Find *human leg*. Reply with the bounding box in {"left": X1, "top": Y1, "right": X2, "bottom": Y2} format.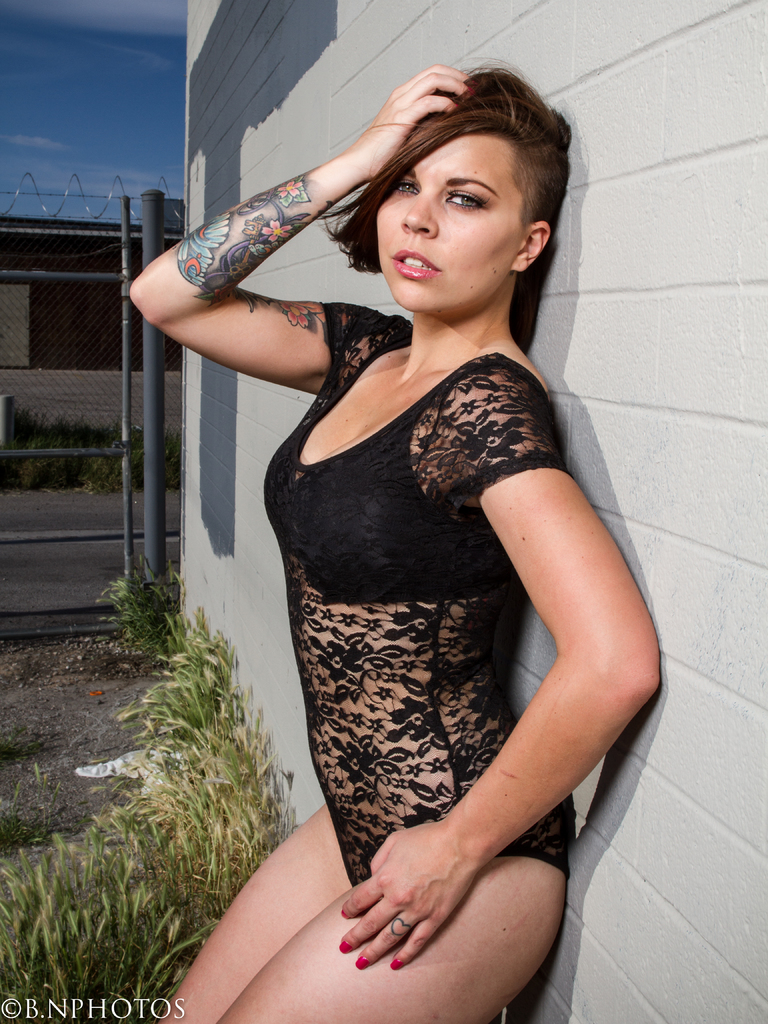
{"left": 157, "top": 803, "right": 358, "bottom": 1023}.
